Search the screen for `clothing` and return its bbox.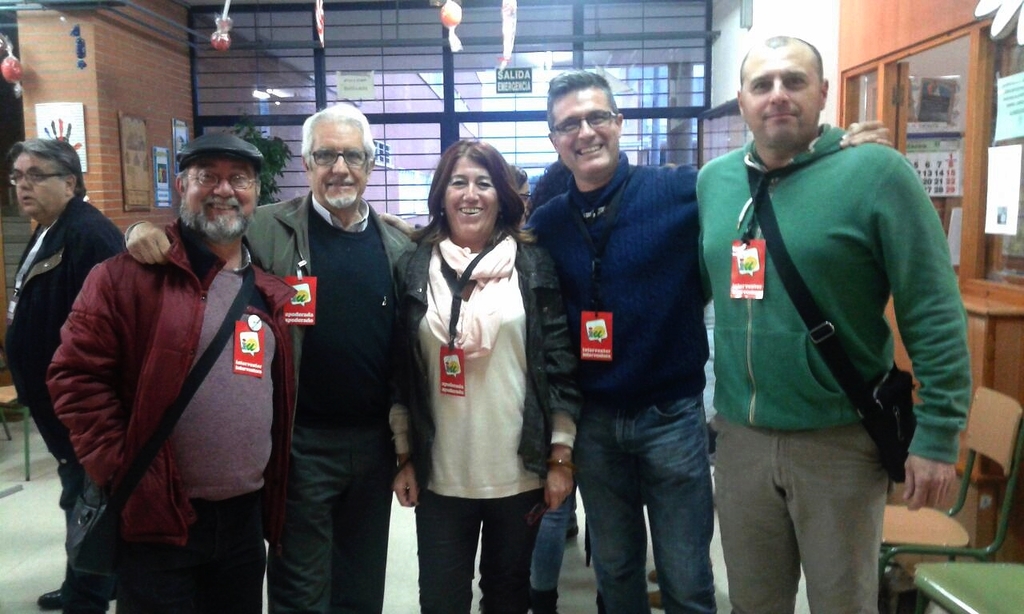
Found: <region>227, 201, 426, 613</region>.
